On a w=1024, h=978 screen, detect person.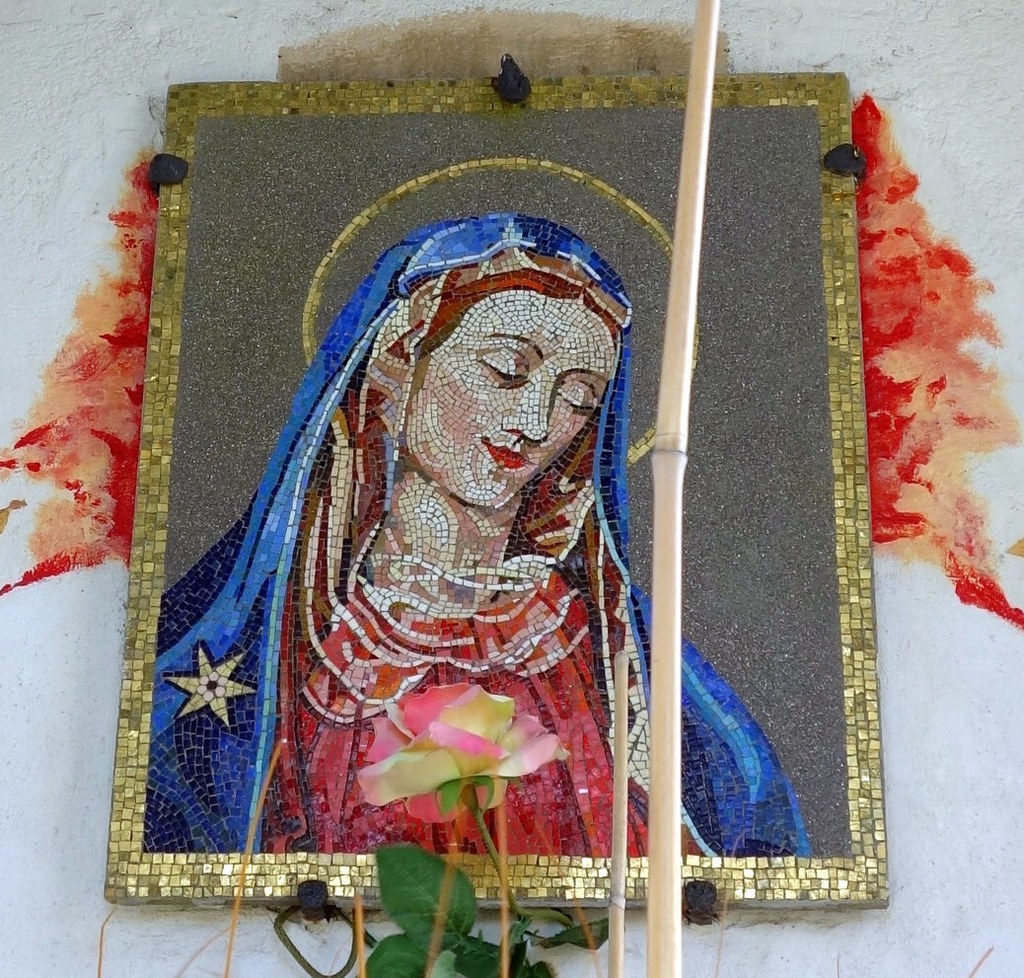
<bbox>160, 207, 683, 887</bbox>.
